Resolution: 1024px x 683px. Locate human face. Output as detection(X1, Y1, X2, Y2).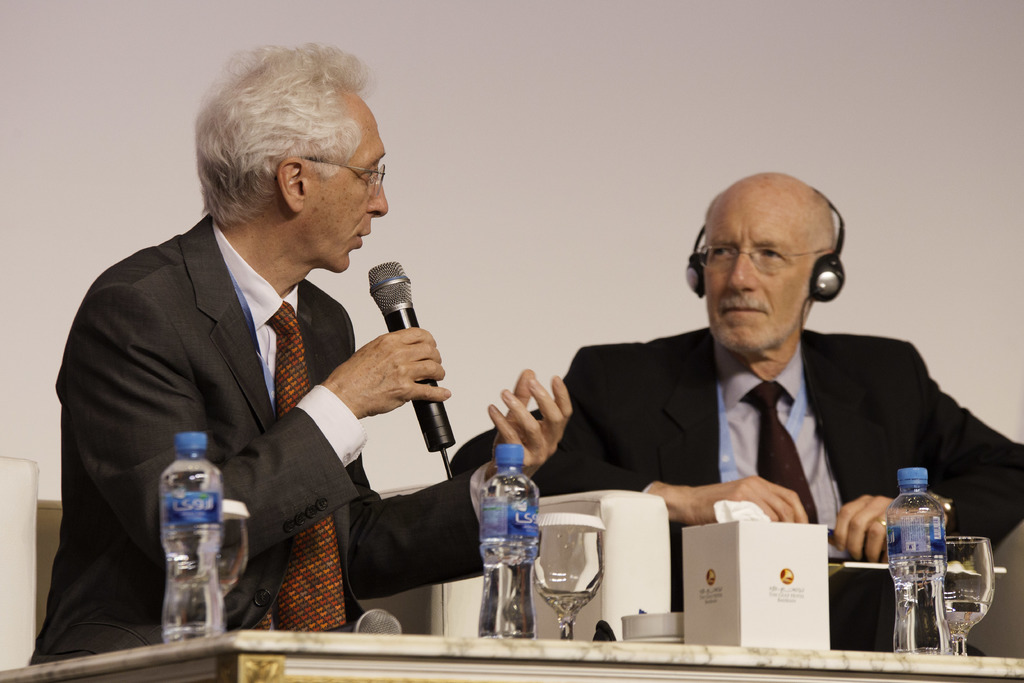
detection(295, 90, 388, 268).
